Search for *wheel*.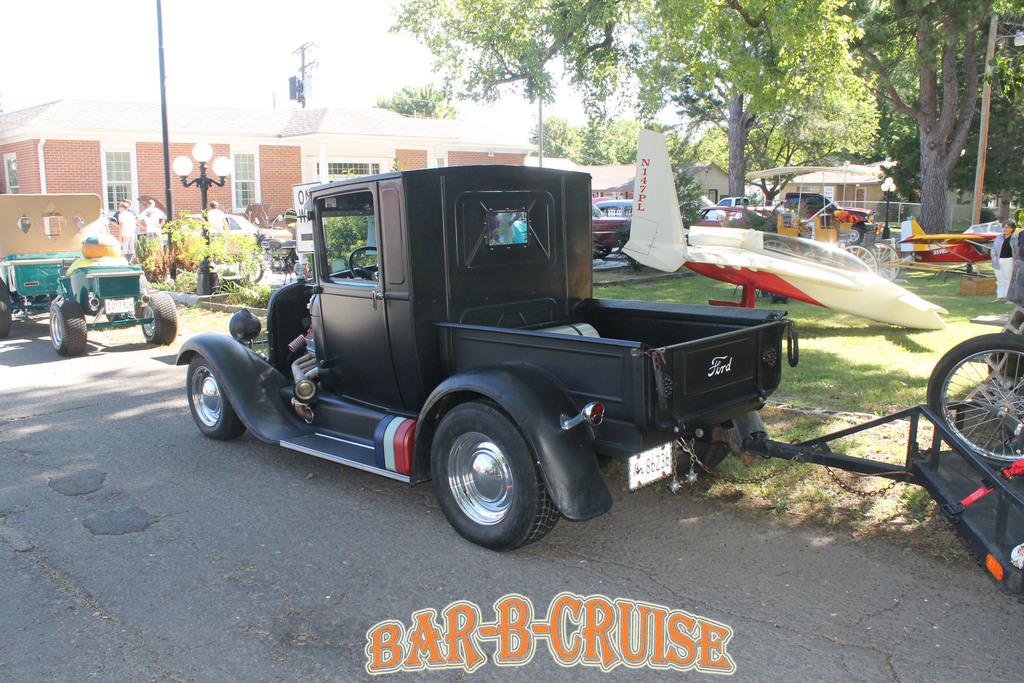
Found at [595,247,610,258].
